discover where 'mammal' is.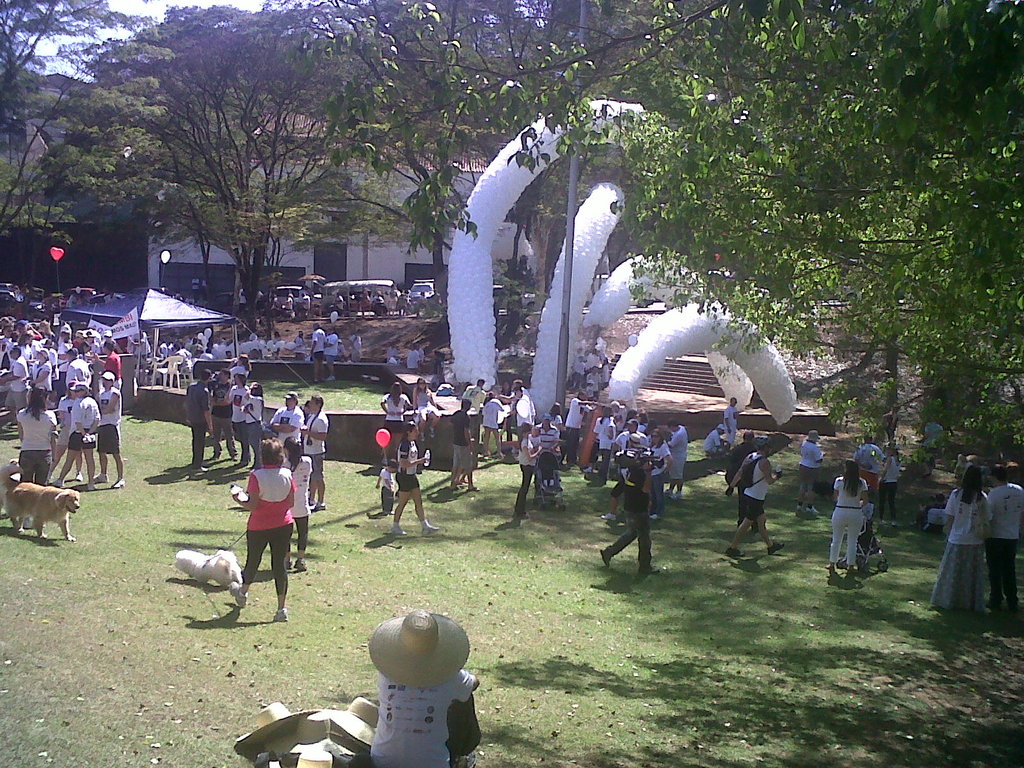
Discovered at (left=297, top=294, right=308, bottom=314).
